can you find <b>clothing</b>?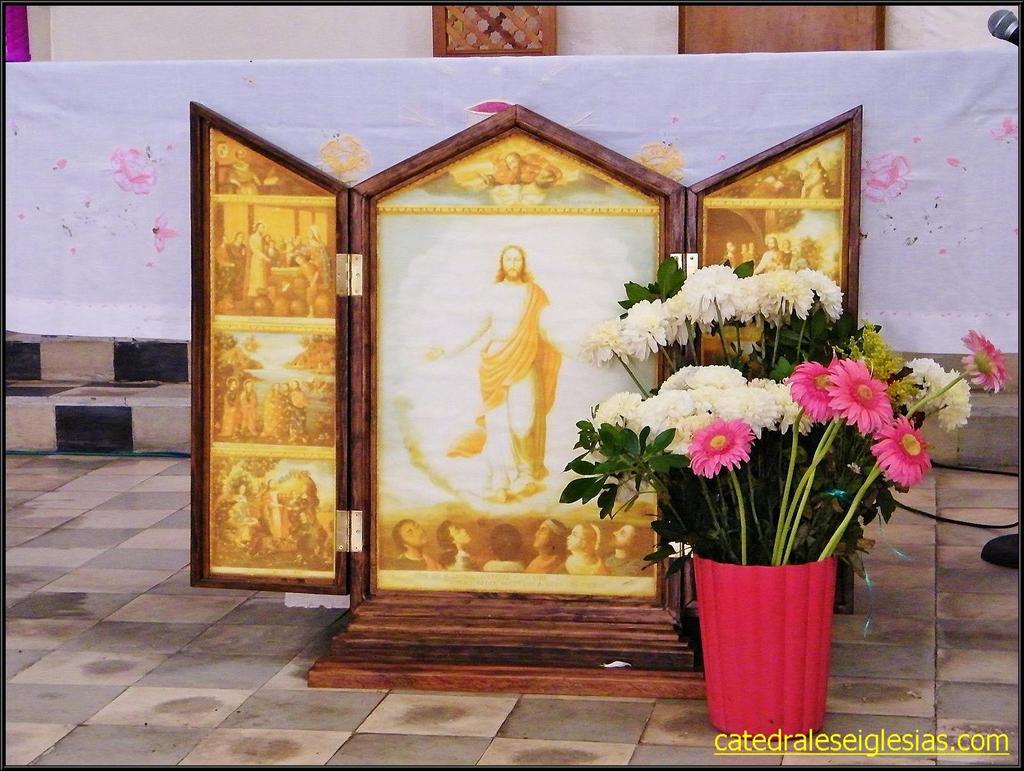
Yes, bounding box: bbox(263, 246, 280, 278).
